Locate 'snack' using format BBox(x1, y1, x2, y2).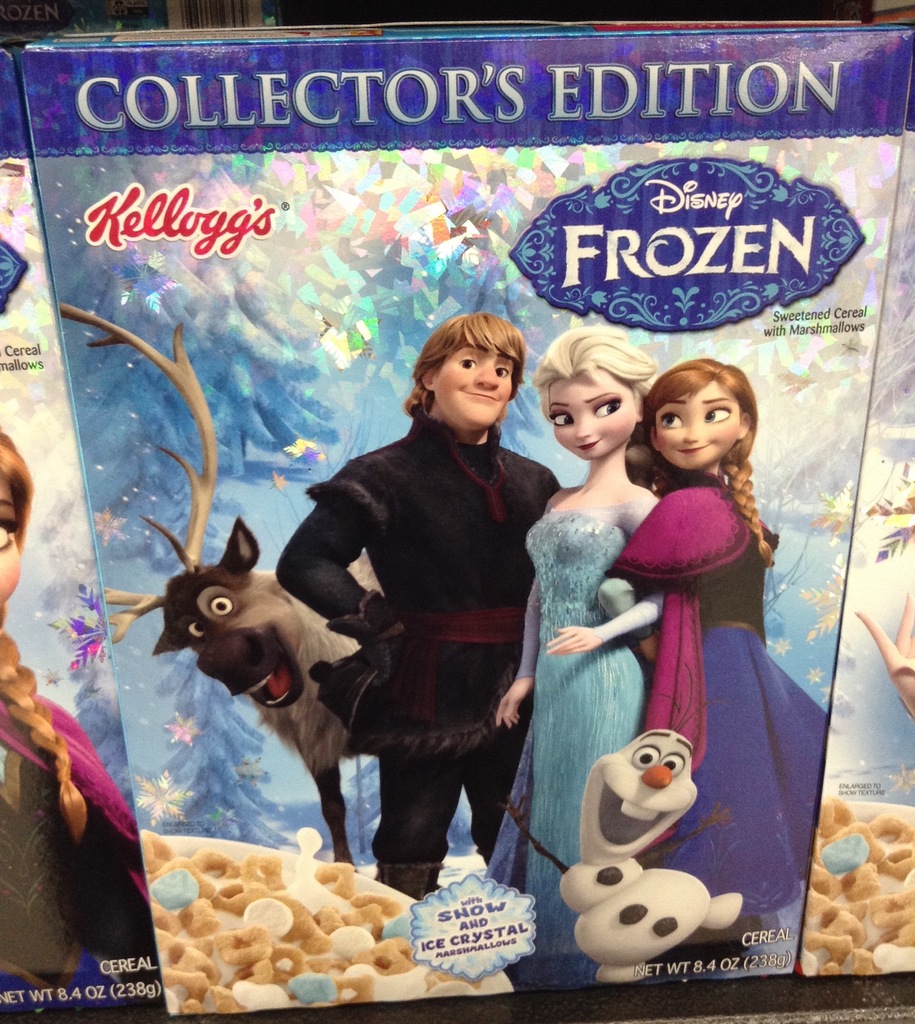
BBox(802, 795, 914, 989).
